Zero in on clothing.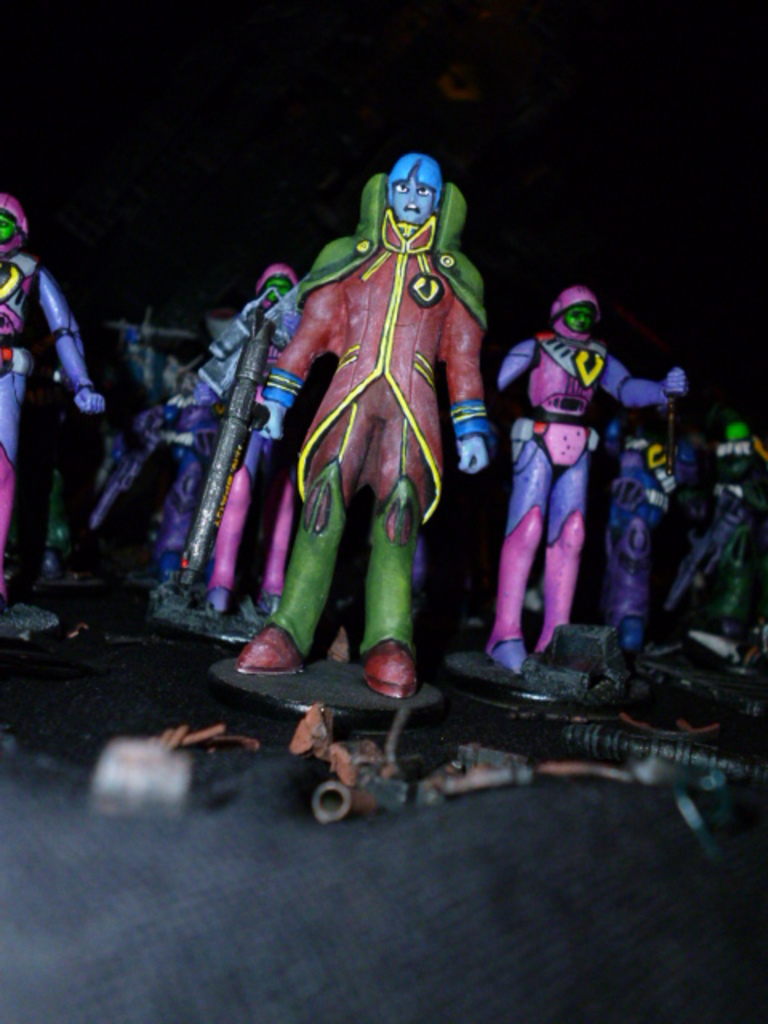
Zeroed in: (left=165, top=253, right=302, bottom=581).
